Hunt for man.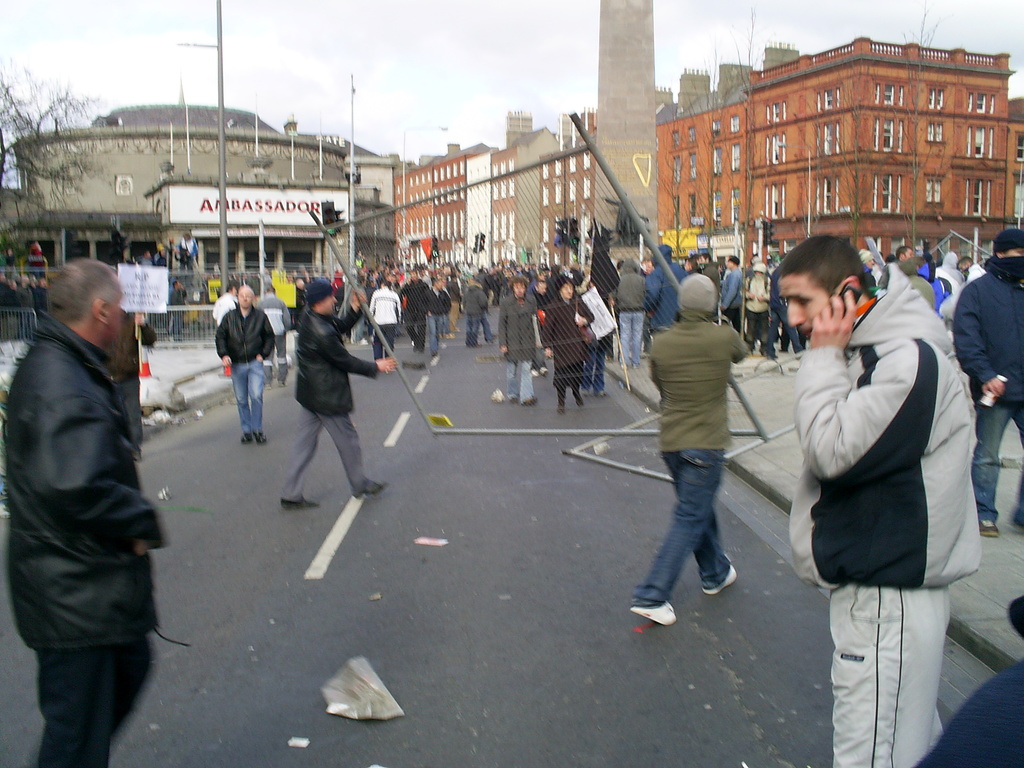
Hunted down at {"x1": 276, "y1": 279, "x2": 401, "y2": 511}.
